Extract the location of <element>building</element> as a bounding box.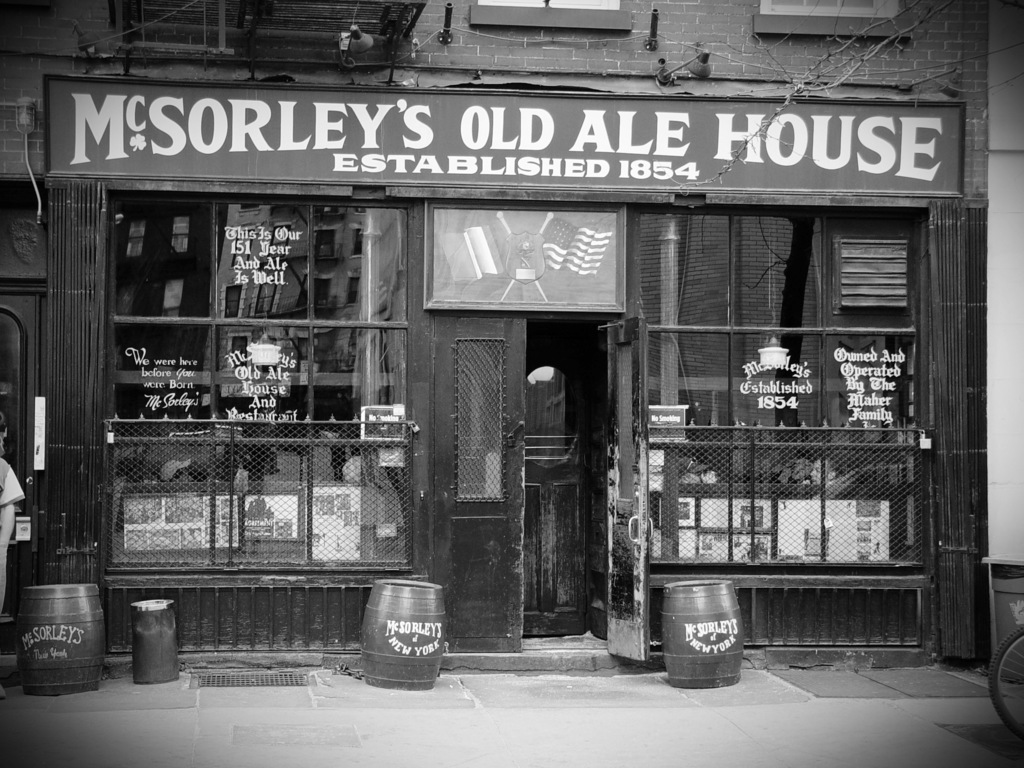
[0,0,1023,682].
